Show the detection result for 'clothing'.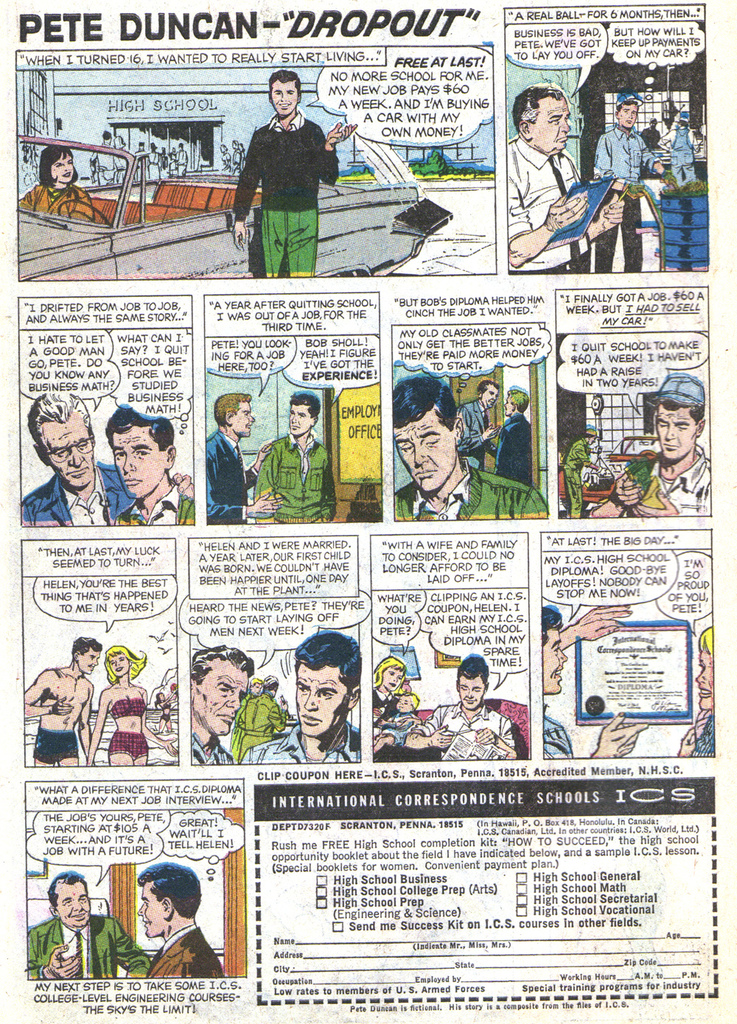
246, 707, 363, 770.
